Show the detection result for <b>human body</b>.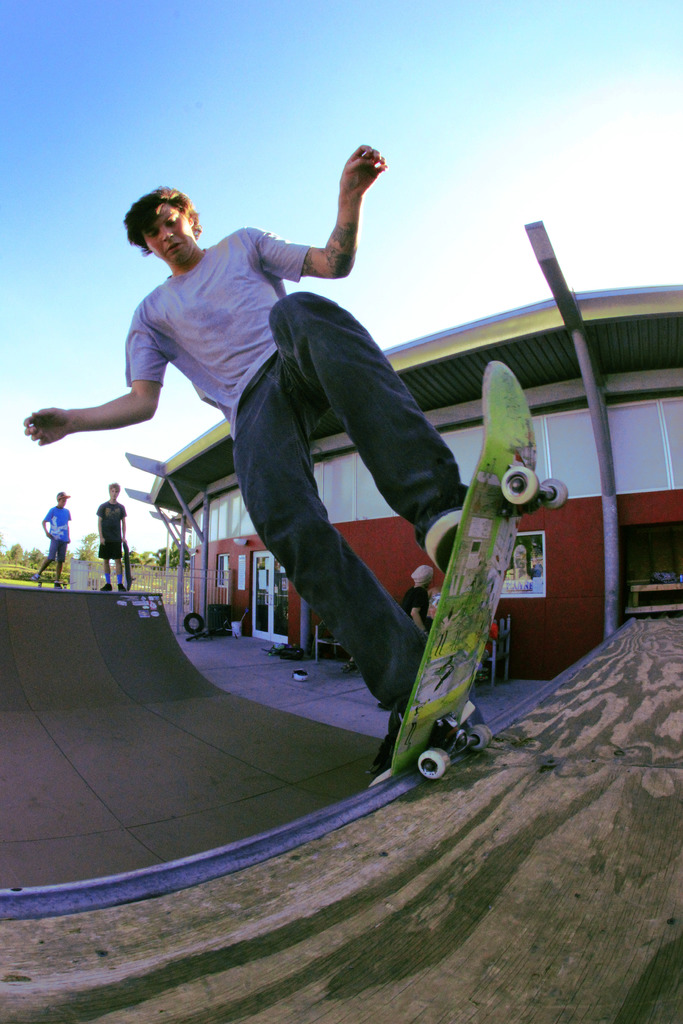
locate(54, 202, 534, 844).
